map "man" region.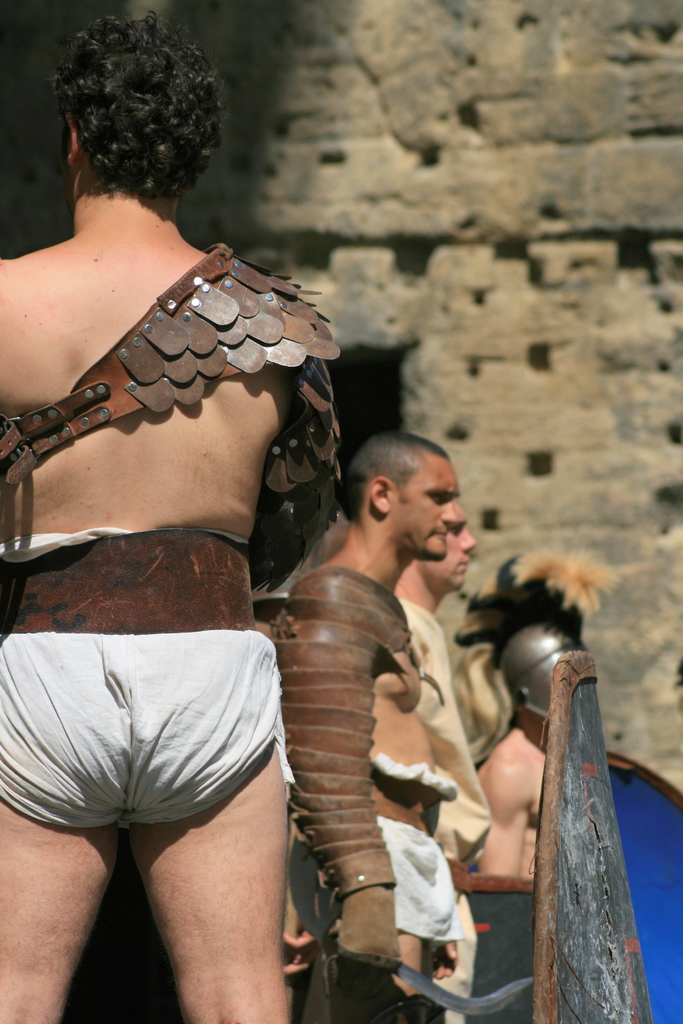
Mapped to crop(0, 10, 302, 1023).
